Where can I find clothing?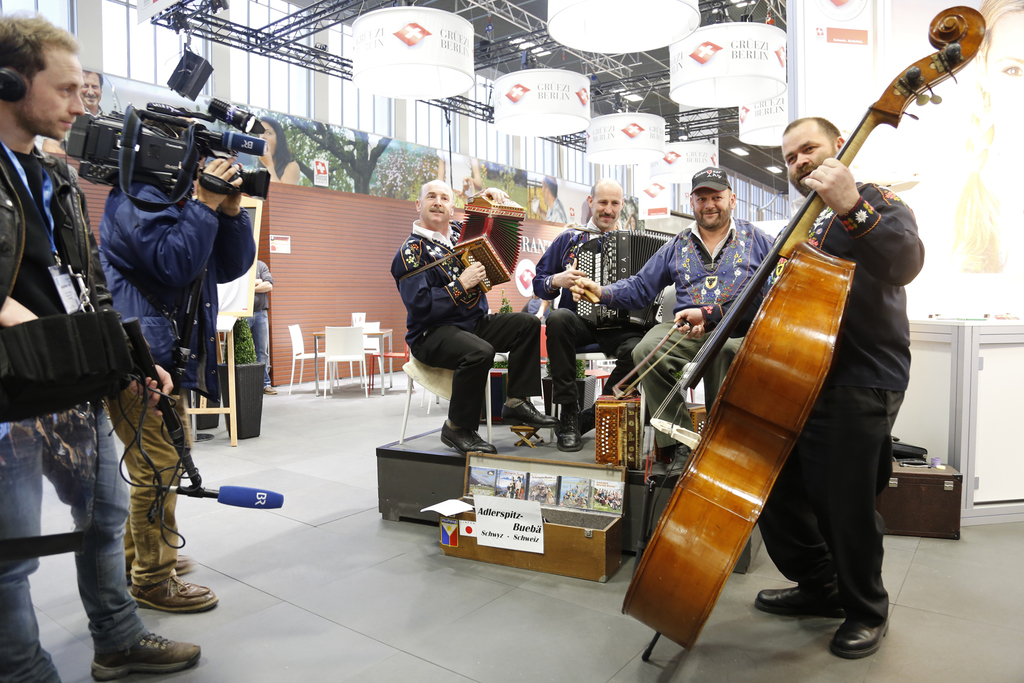
You can find it at 542,197,567,222.
